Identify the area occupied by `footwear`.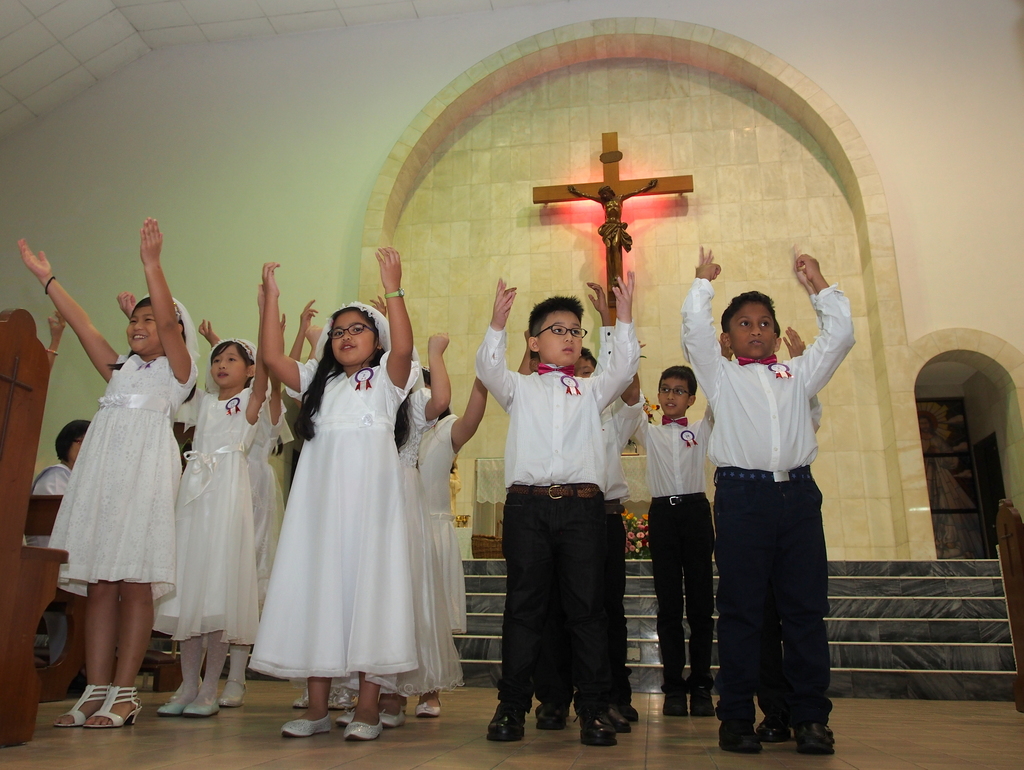
Area: 280/716/330/738.
